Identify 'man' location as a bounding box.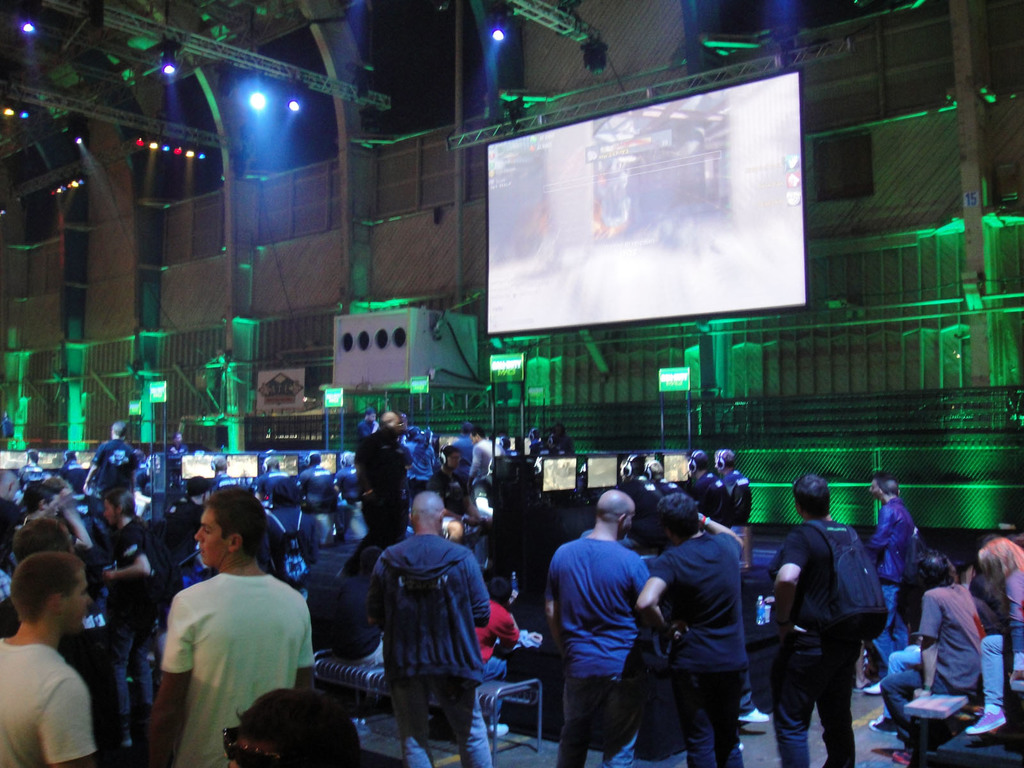
0, 516, 116, 767.
